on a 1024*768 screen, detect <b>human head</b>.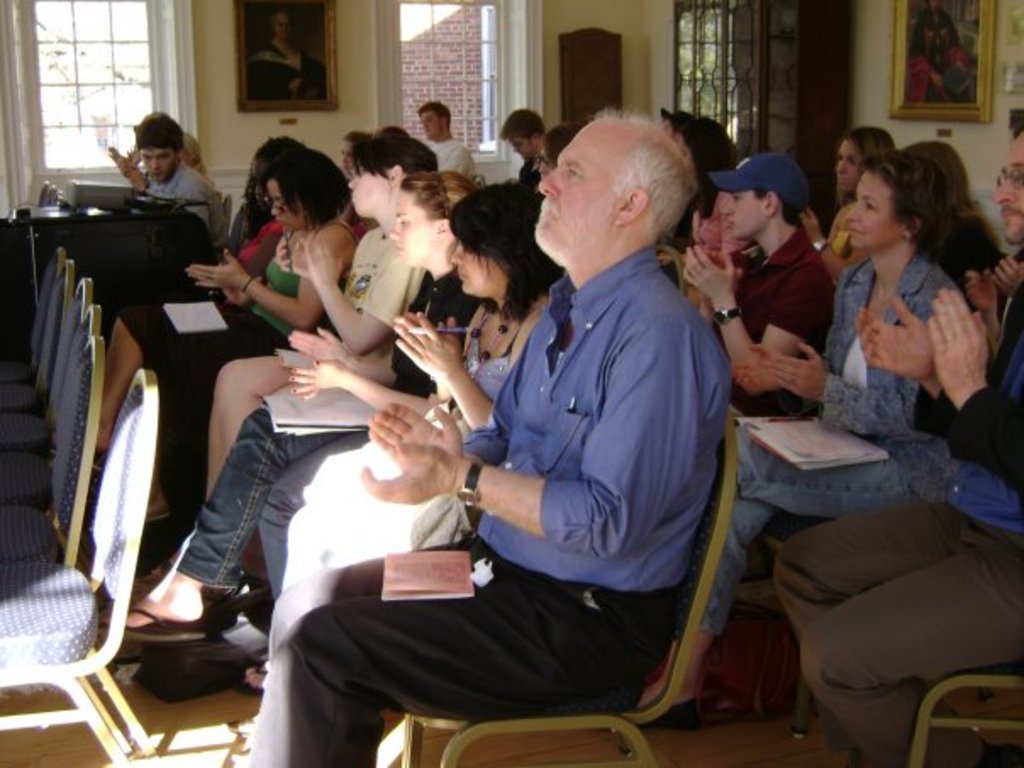
left=910, top=139, right=971, bottom=225.
